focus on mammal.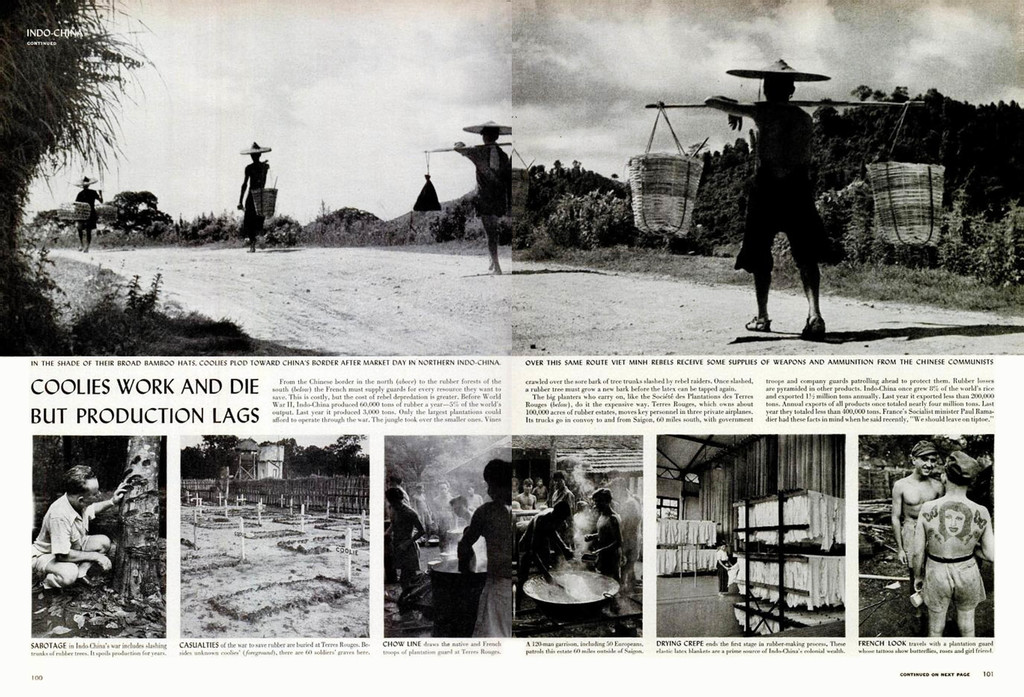
Focused at bbox=(552, 468, 577, 548).
